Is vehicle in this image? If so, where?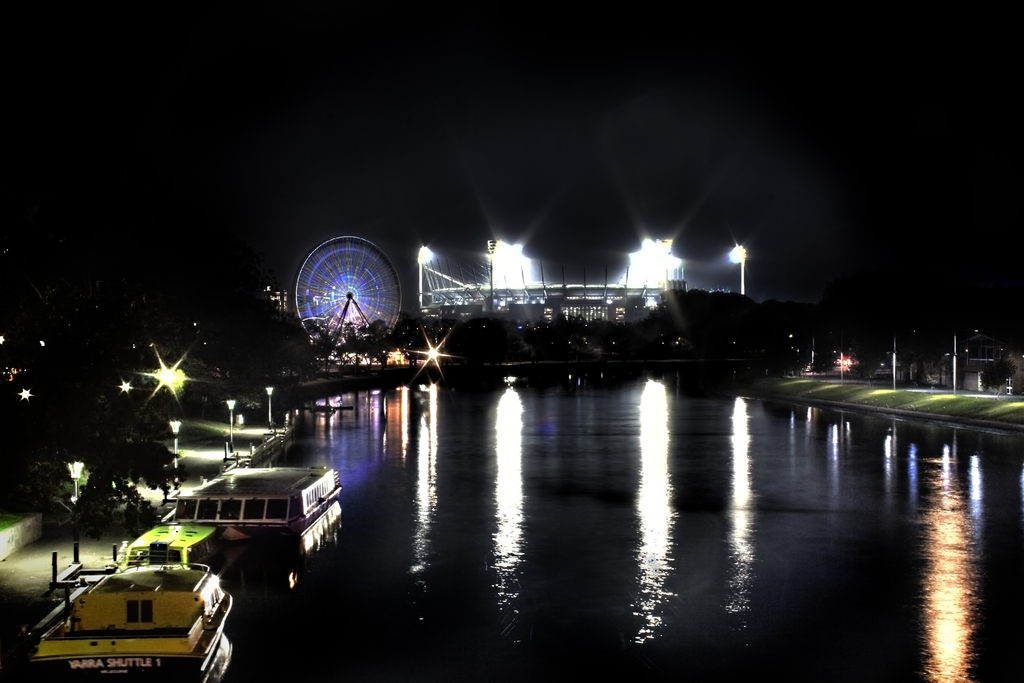
Yes, at [10, 542, 223, 670].
